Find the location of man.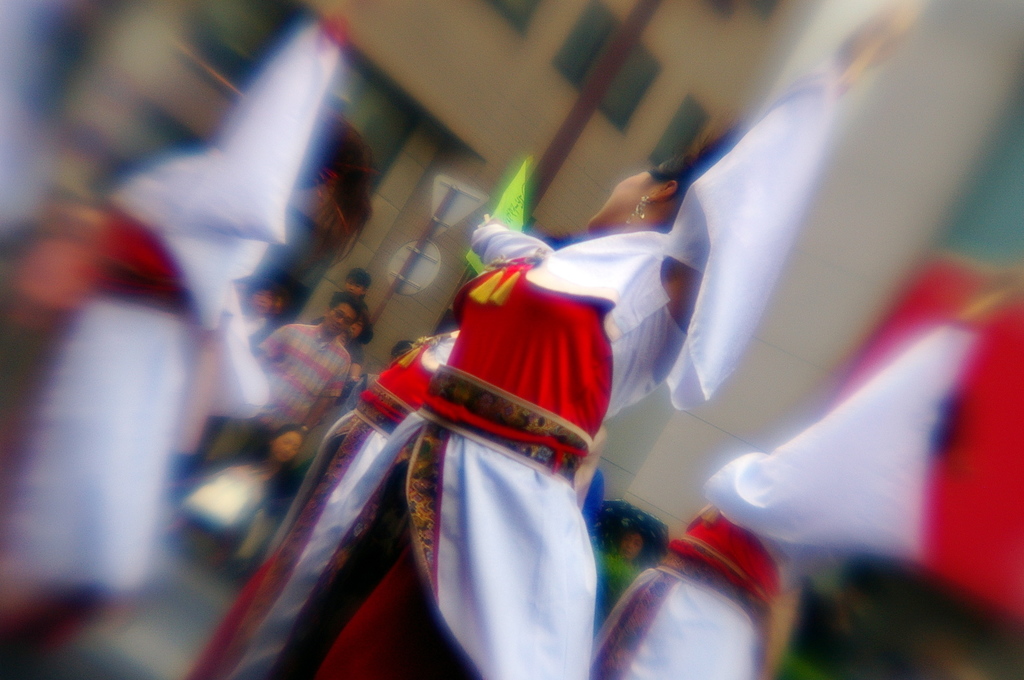
Location: 241:291:369:576.
